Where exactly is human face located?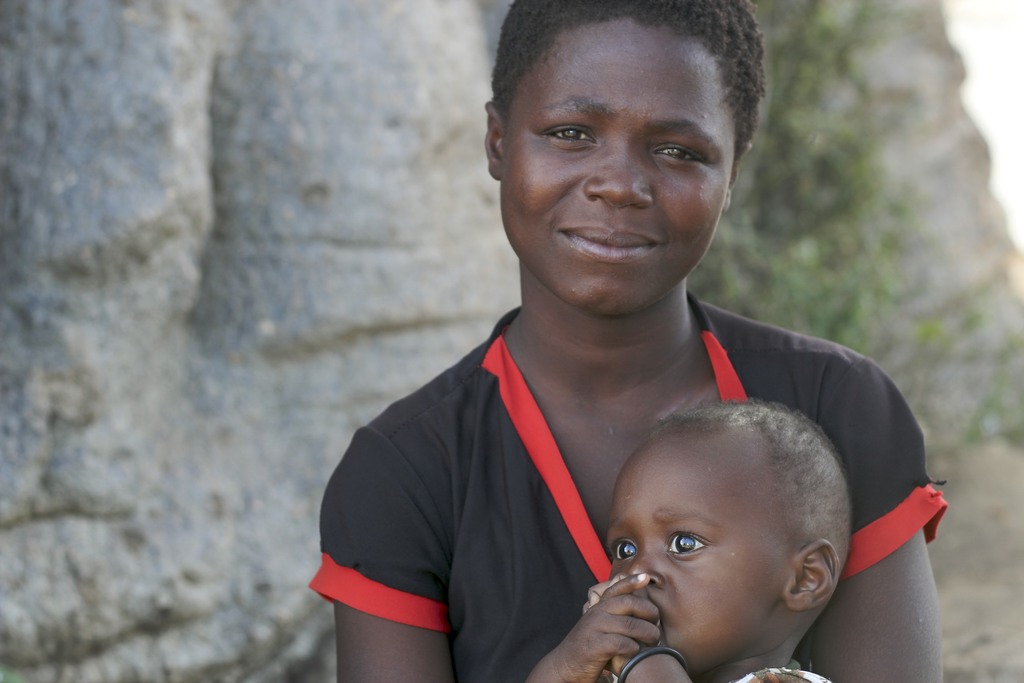
Its bounding box is box(499, 16, 738, 318).
